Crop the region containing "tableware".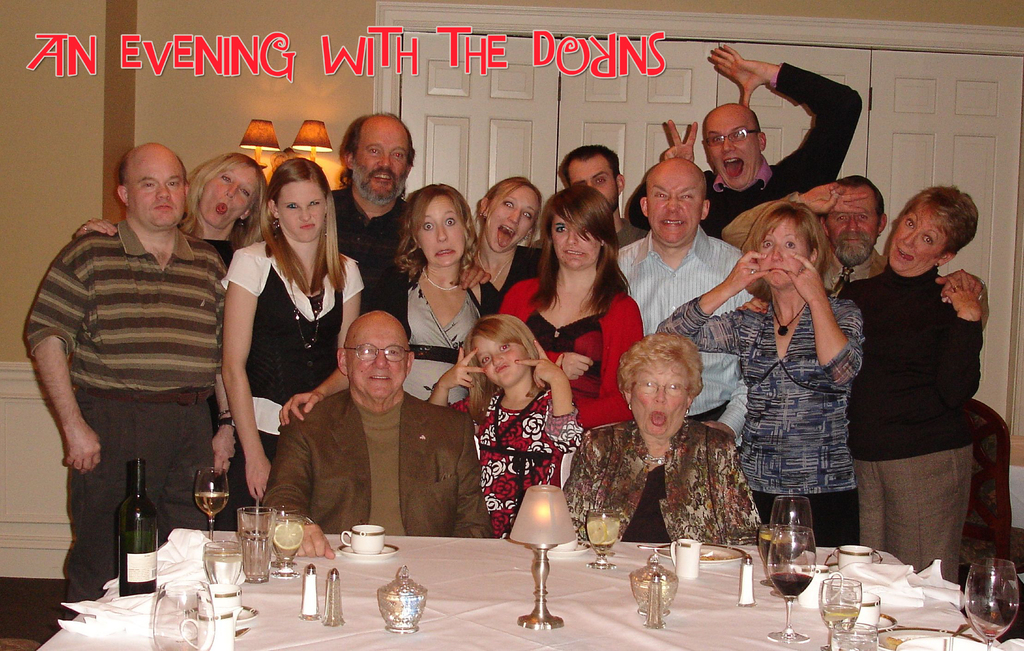
Crop region: crop(830, 541, 883, 569).
